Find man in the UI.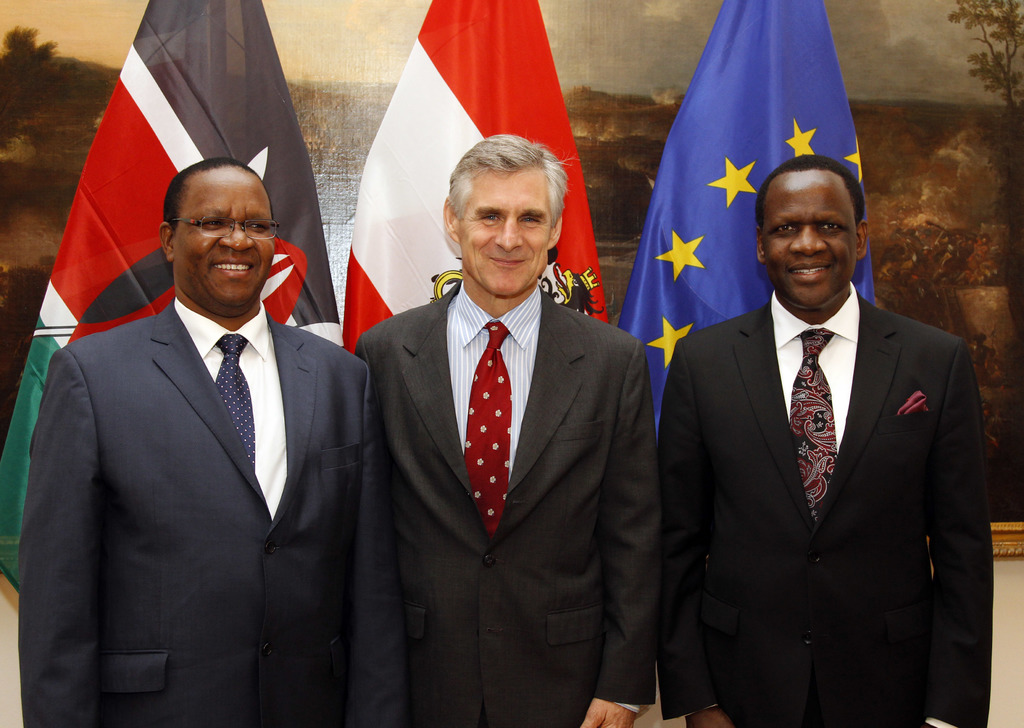
UI element at locate(356, 137, 662, 727).
